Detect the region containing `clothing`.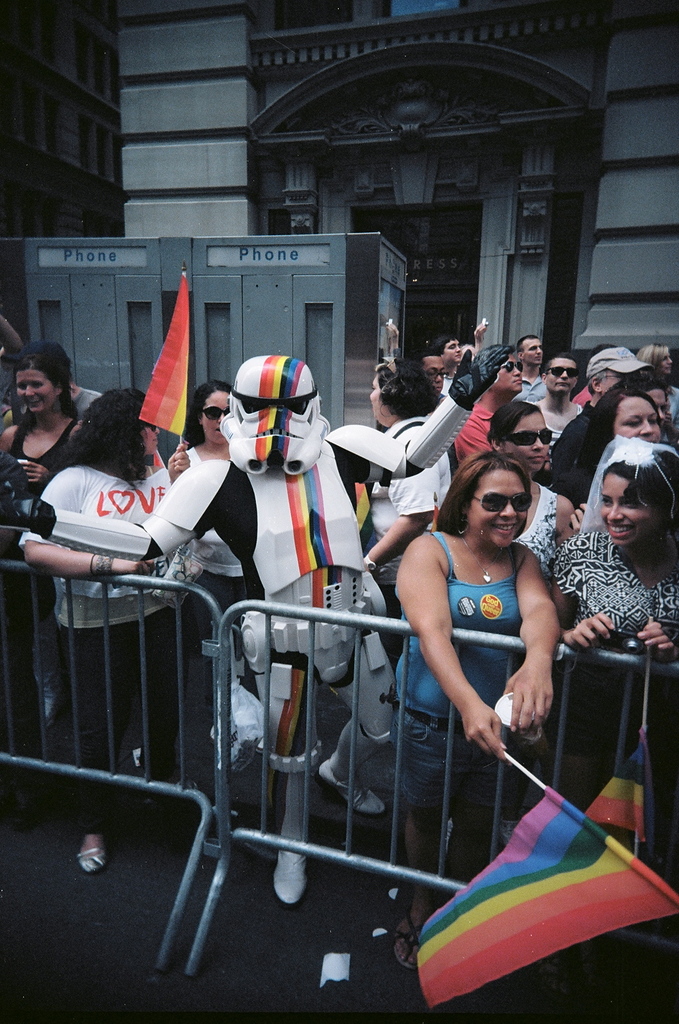
region(518, 379, 546, 421).
